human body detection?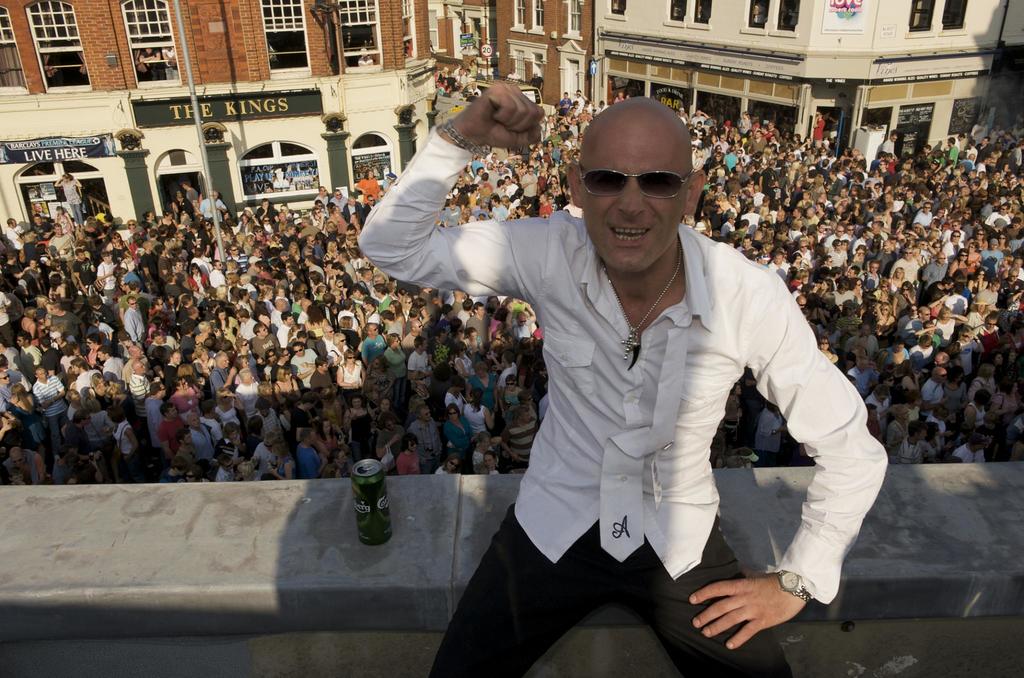
[x1=726, y1=172, x2=737, y2=190]
